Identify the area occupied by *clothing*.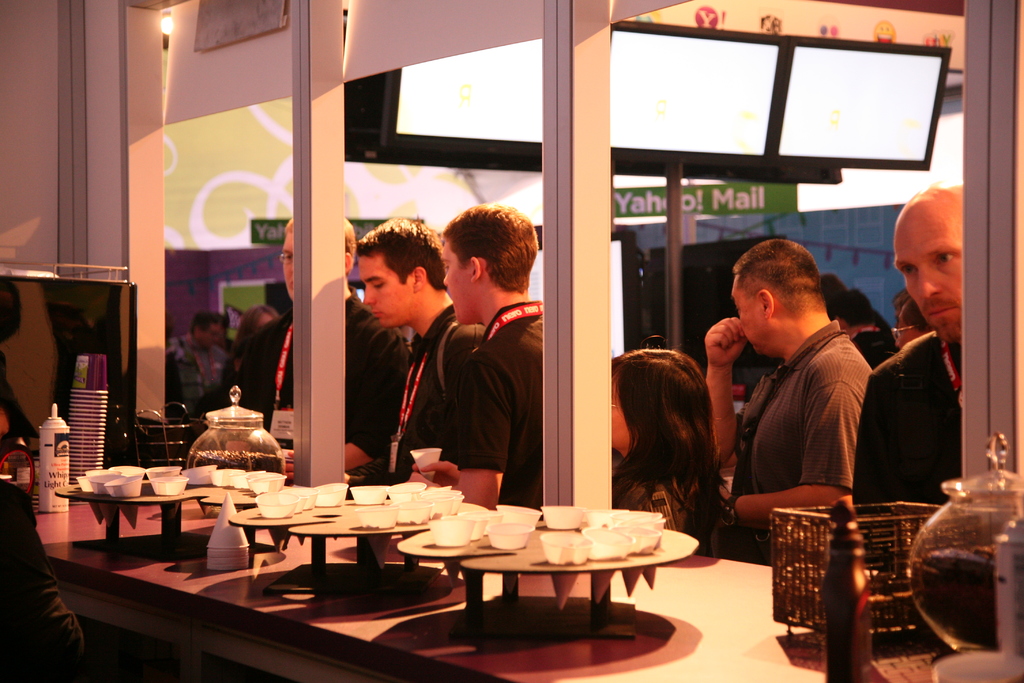
Area: bbox=(723, 295, 894, 534).
